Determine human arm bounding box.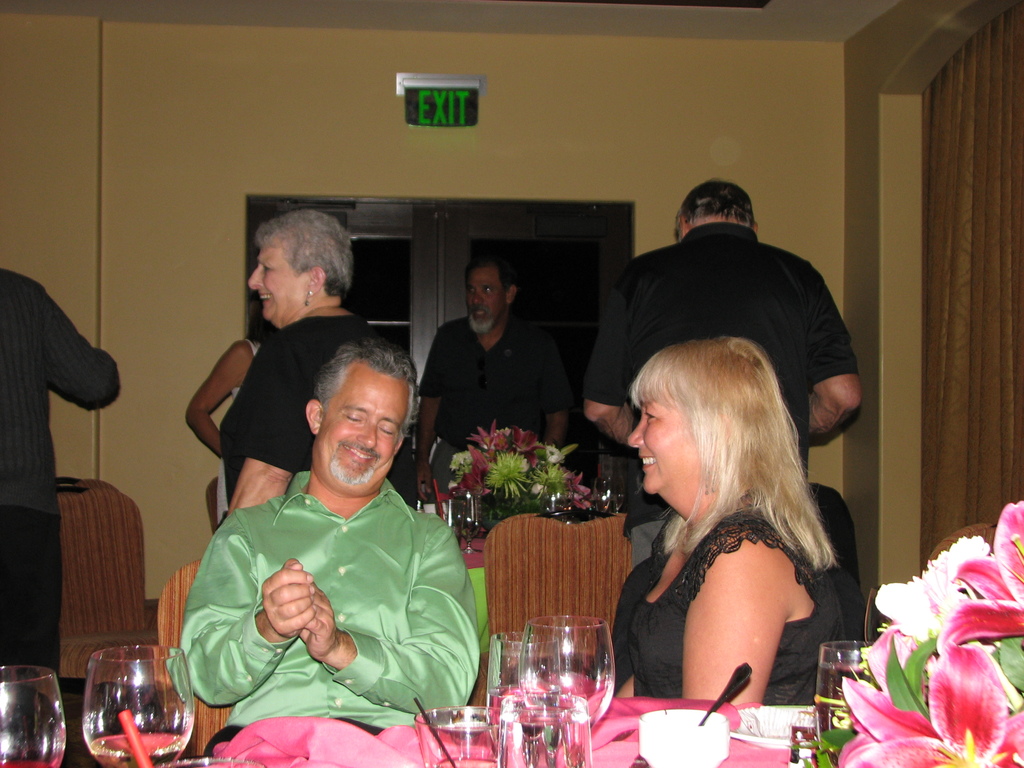
Determined: box(580, 283, 637, 446).
